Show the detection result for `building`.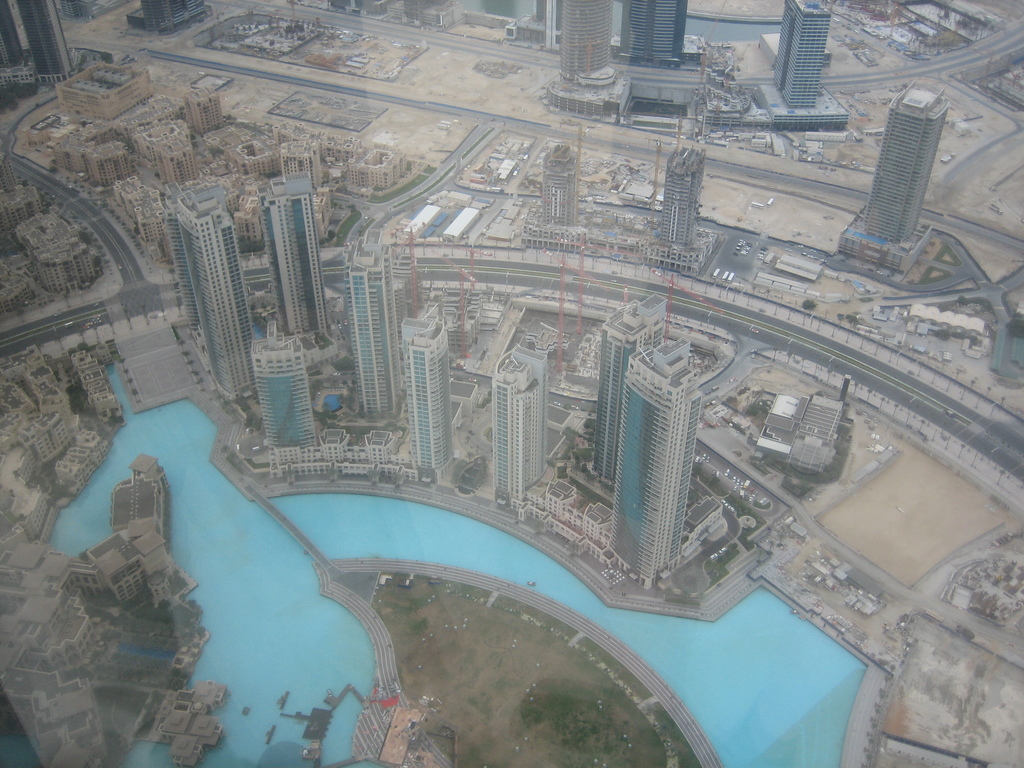
<region>753, 0, 850, 132</region>.
